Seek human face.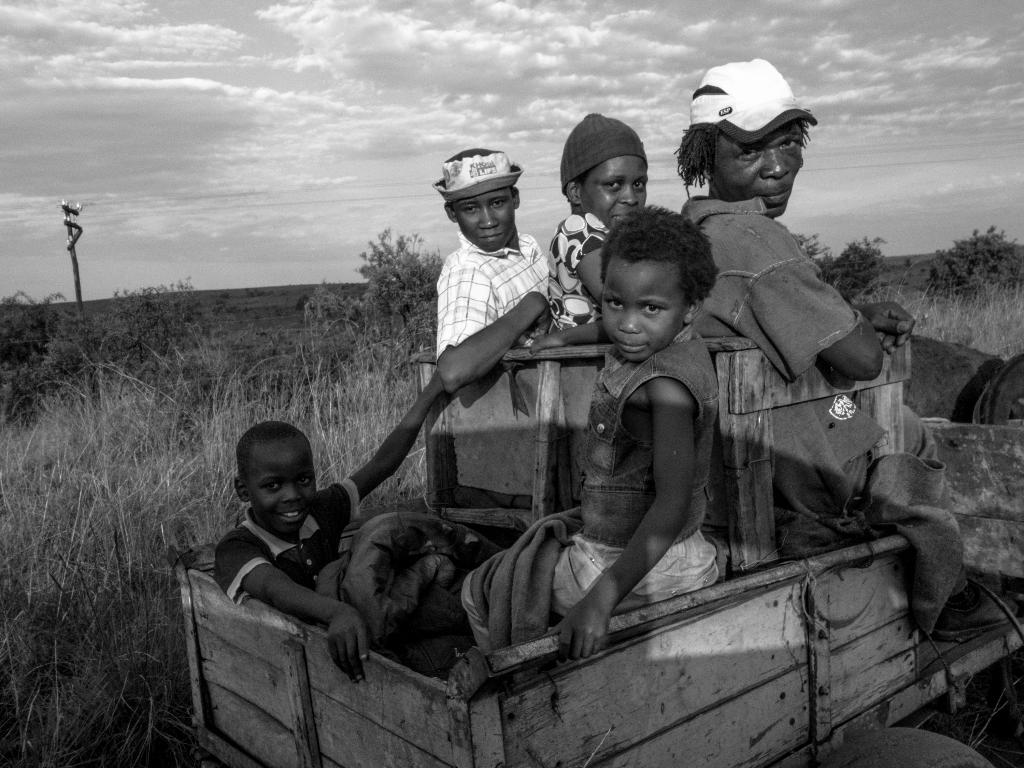
bbox=(578, 162, 651, 225).
